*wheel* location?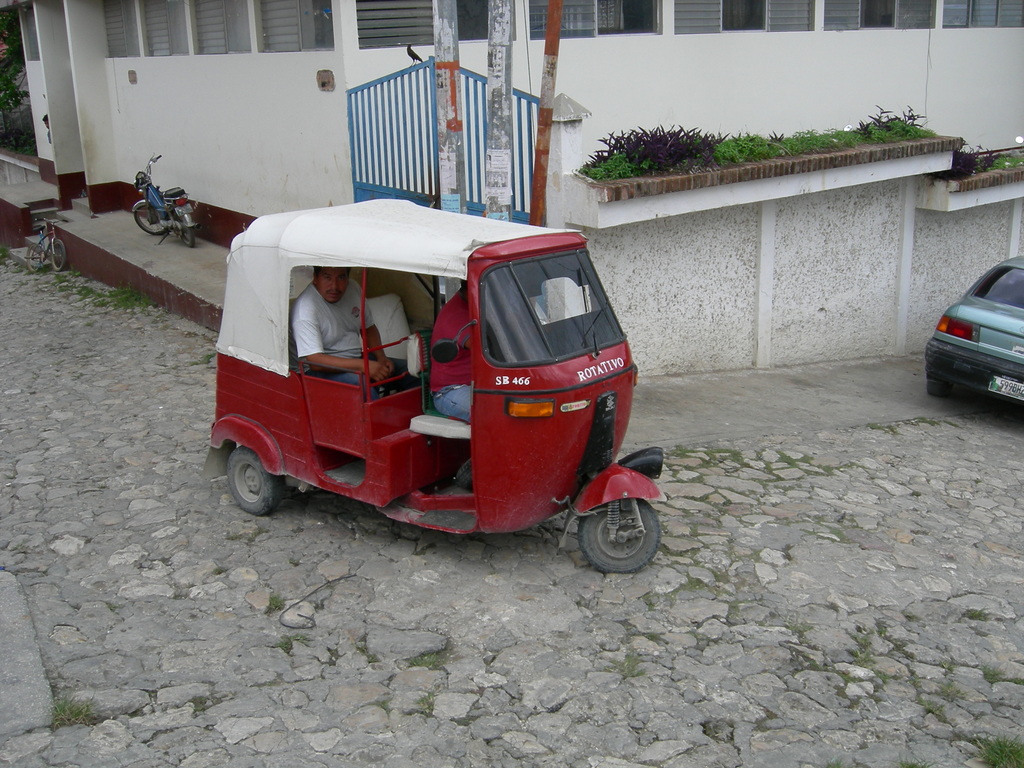
[left=44, top=241, right=70, bottom=273]
